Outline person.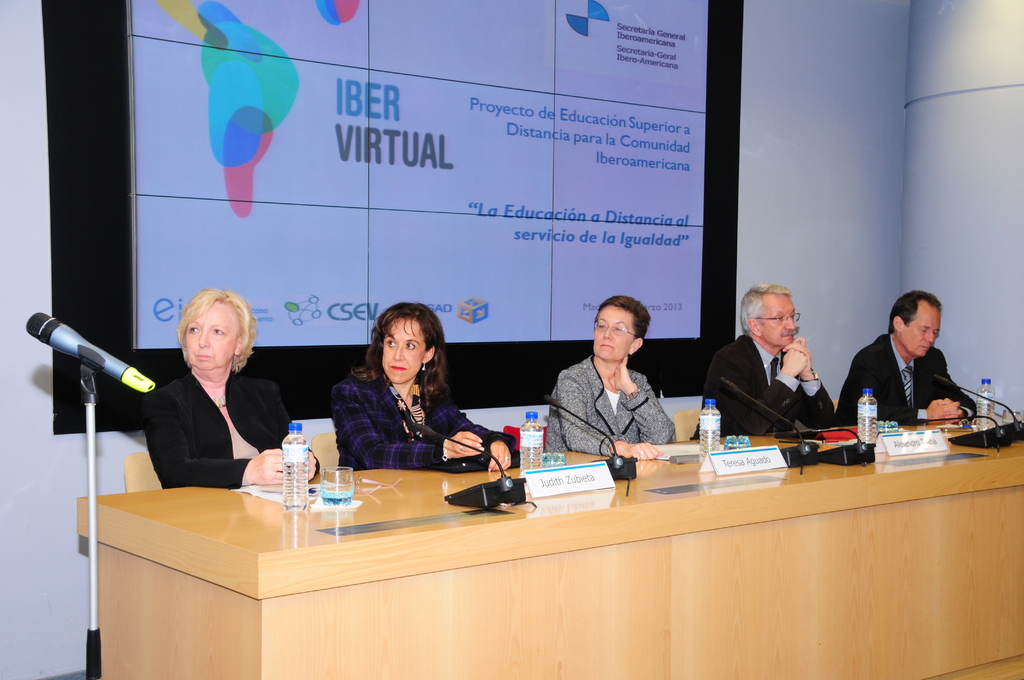
Outline: bbox=[835, 284, 977, 427].
